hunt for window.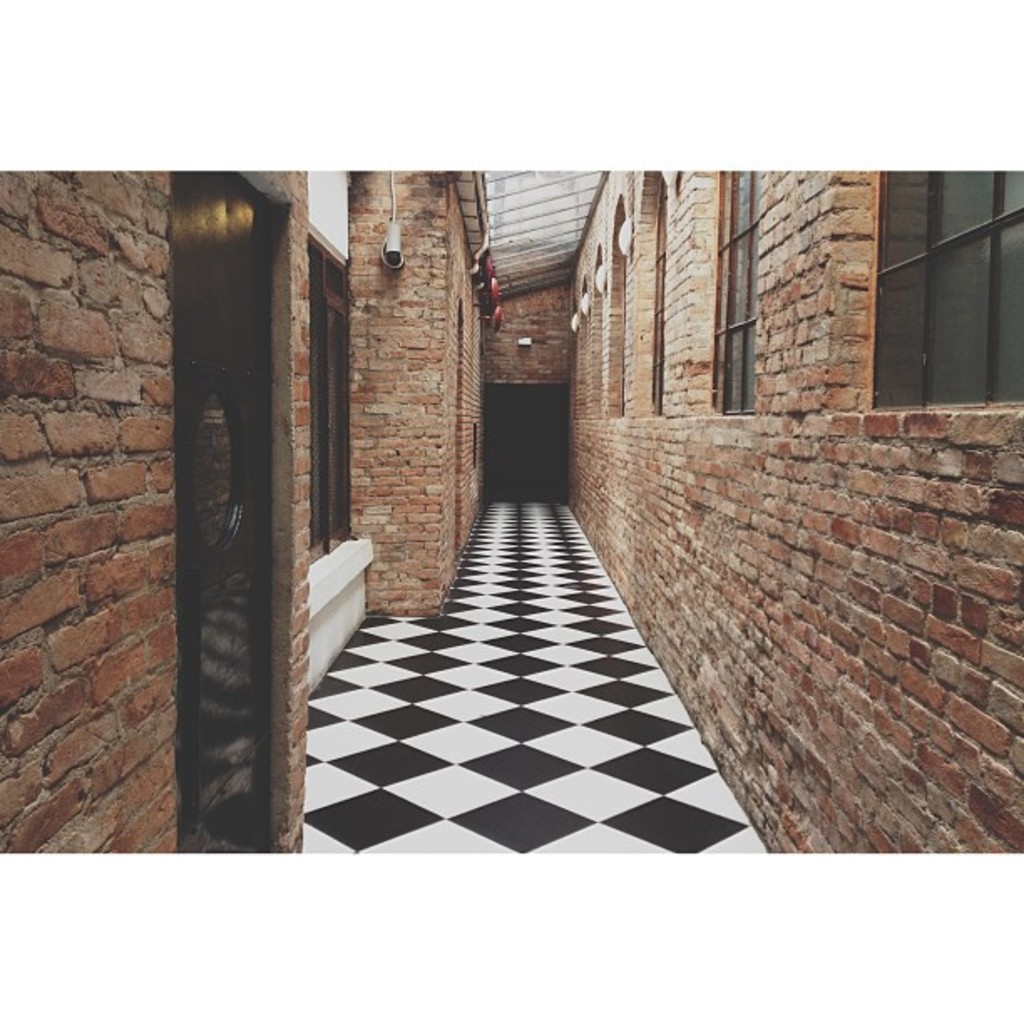
Hunted down at bbox(709, 169, 760, 417).
